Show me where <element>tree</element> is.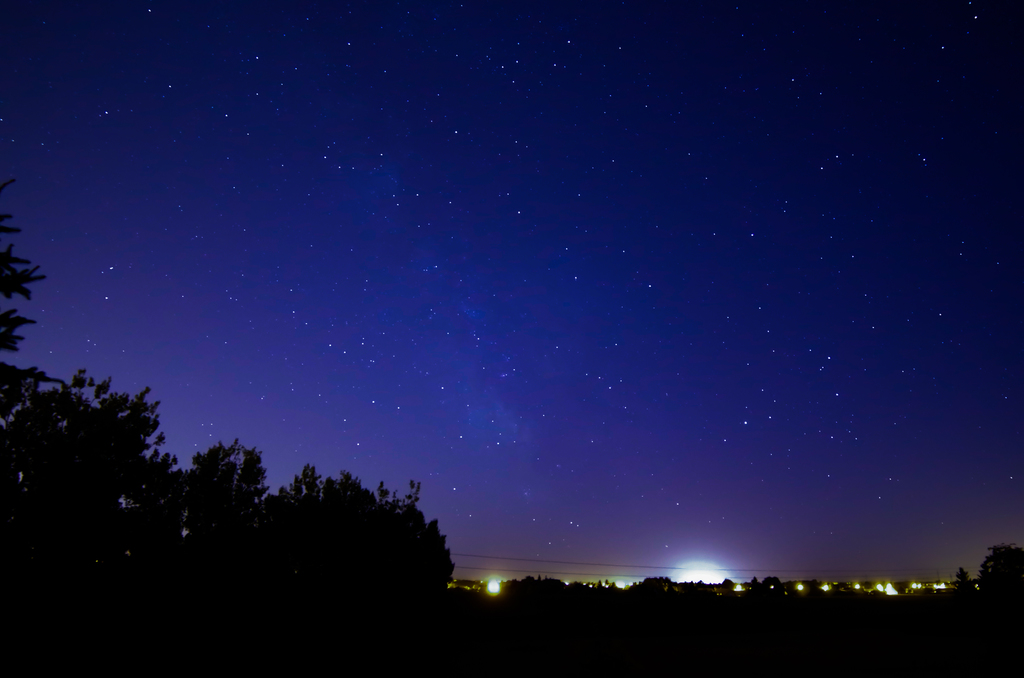
<element>tree</element> is at x1=237, y1=455, x2=470, y2=601.
